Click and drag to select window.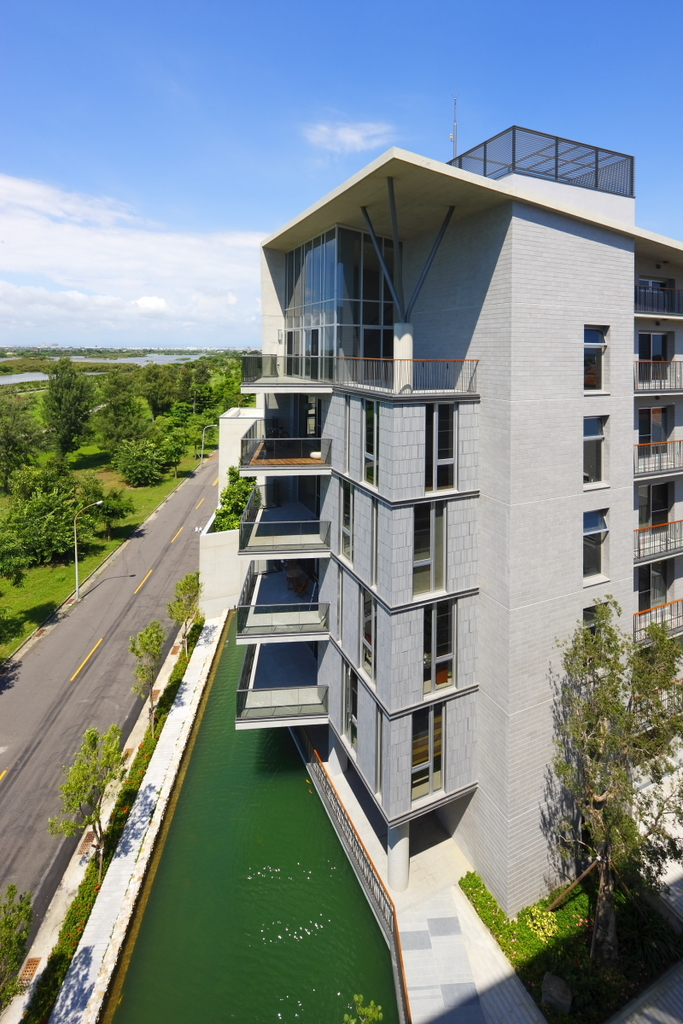
Selection: [left=575, top=507, right=613, bottom=590].
